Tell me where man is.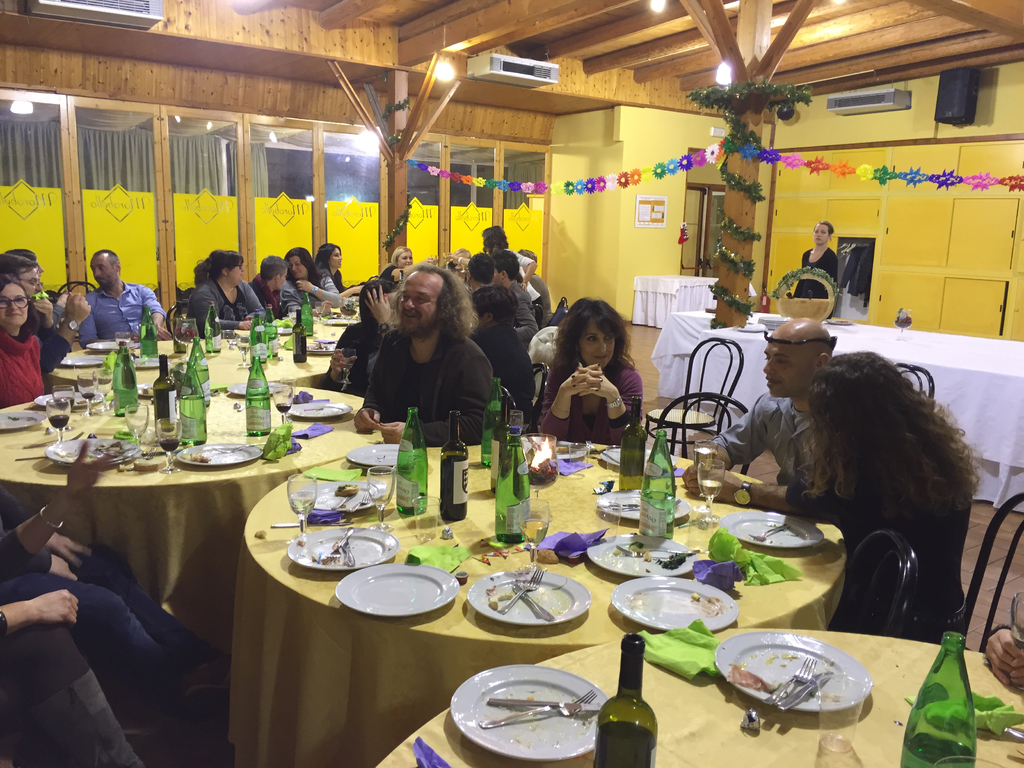
man is at 680, 323, 850, 518.
